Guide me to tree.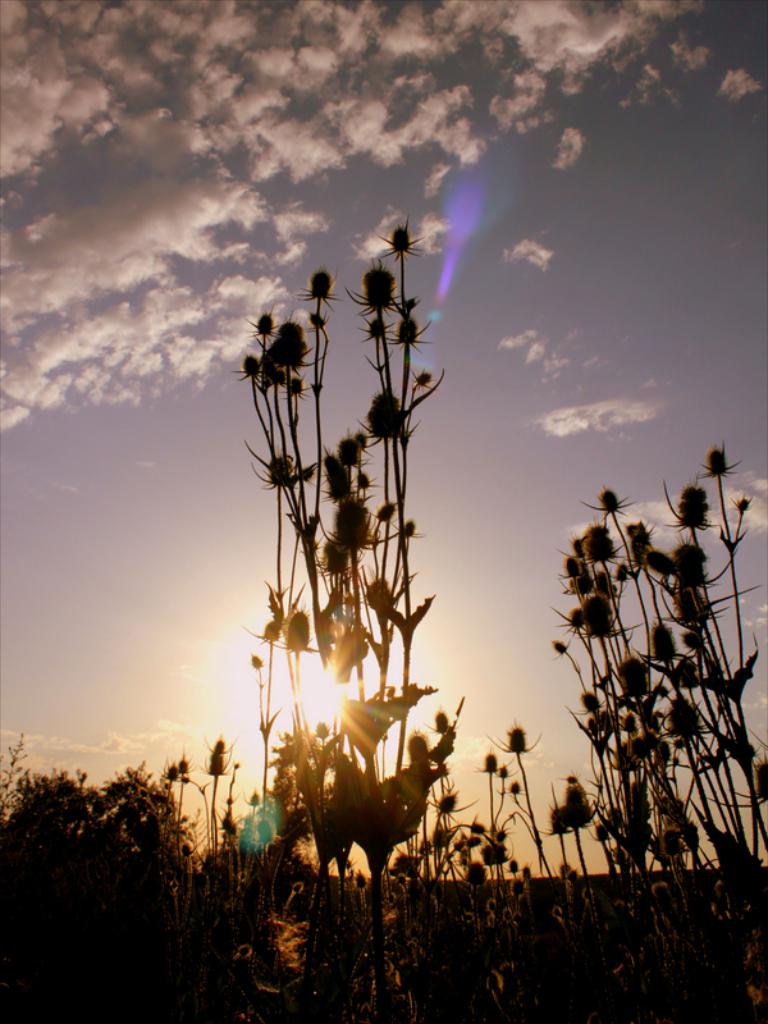
Guidance: 0/740/129/961.
